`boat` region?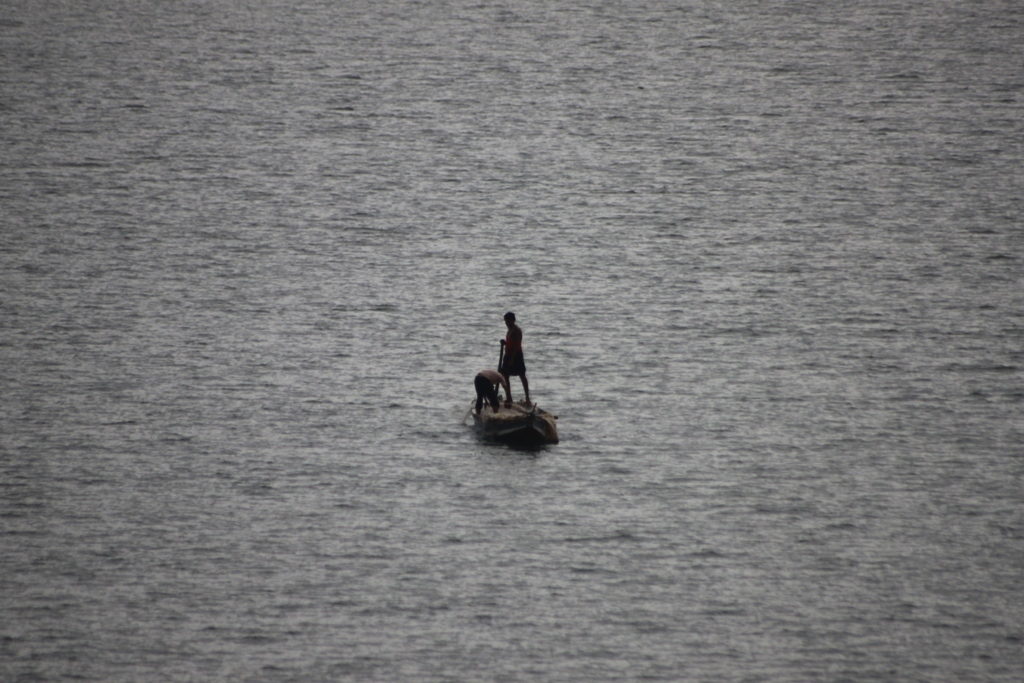
bbox(465, 361, 562, 450)
